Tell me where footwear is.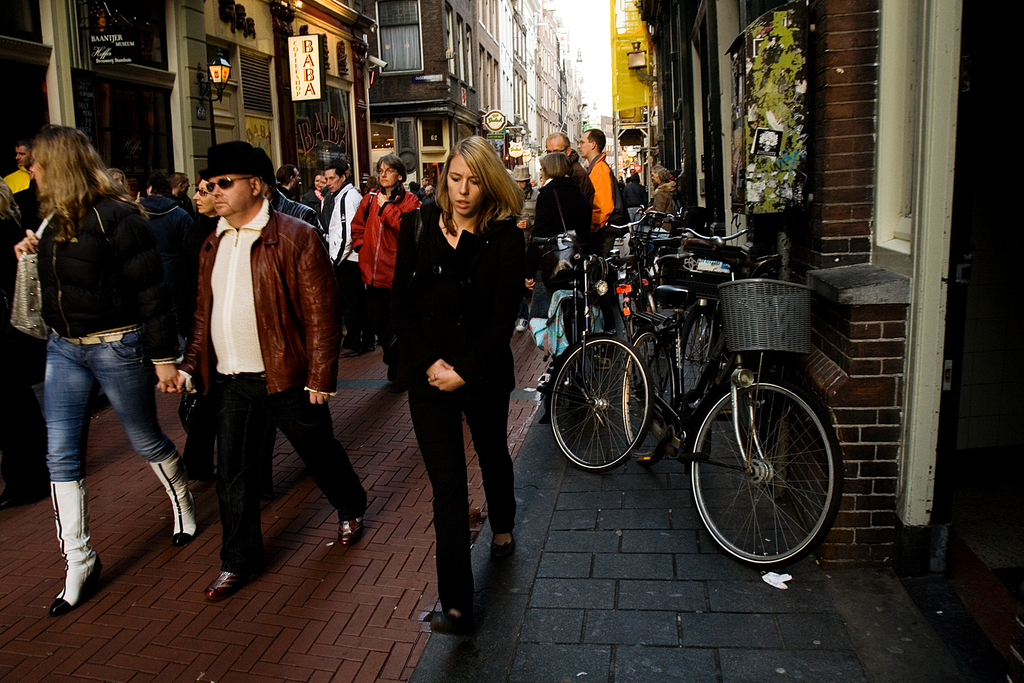
footwear is at rect(204, 568, 259, 607).
